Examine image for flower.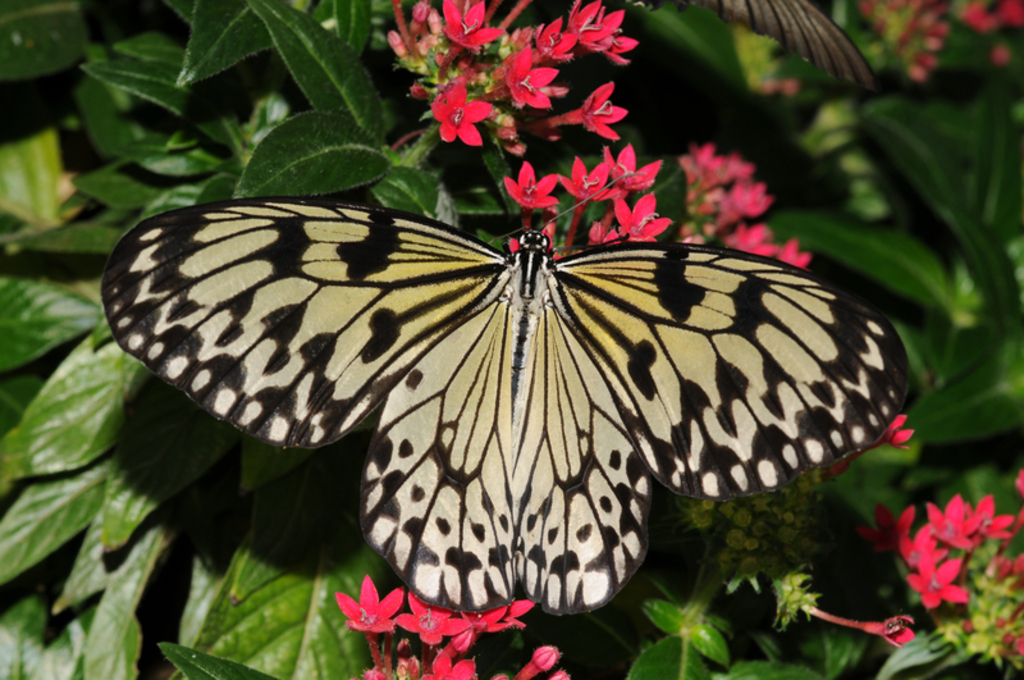
Examination result: (803, 610, 920, 648).
